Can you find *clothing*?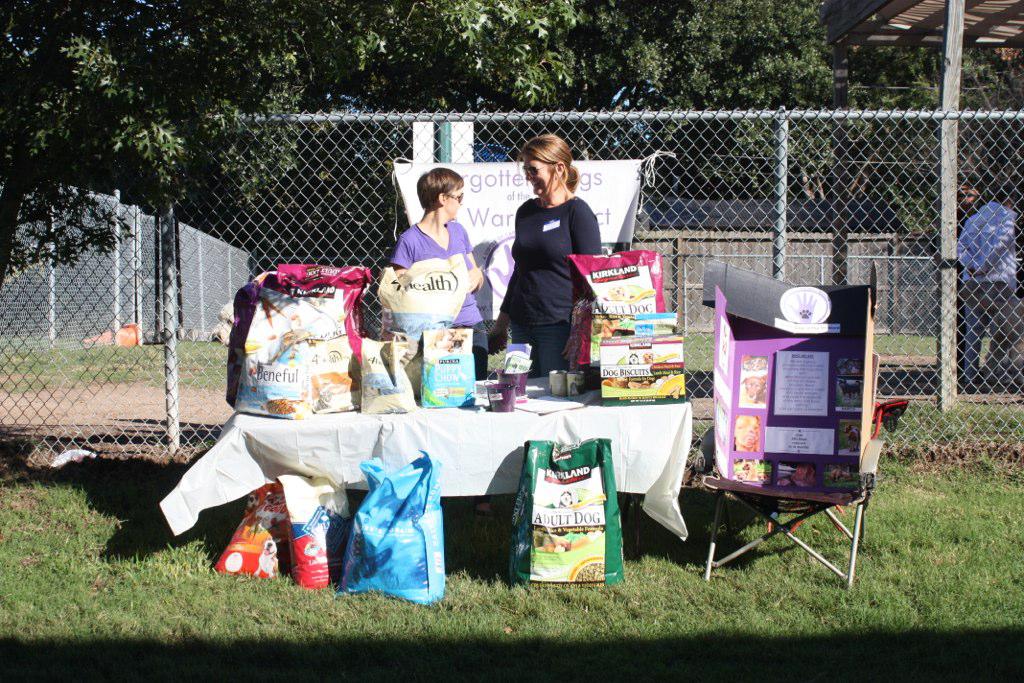
Yes, bounding box: [left=393, top=222, right=490, bottom=380].
